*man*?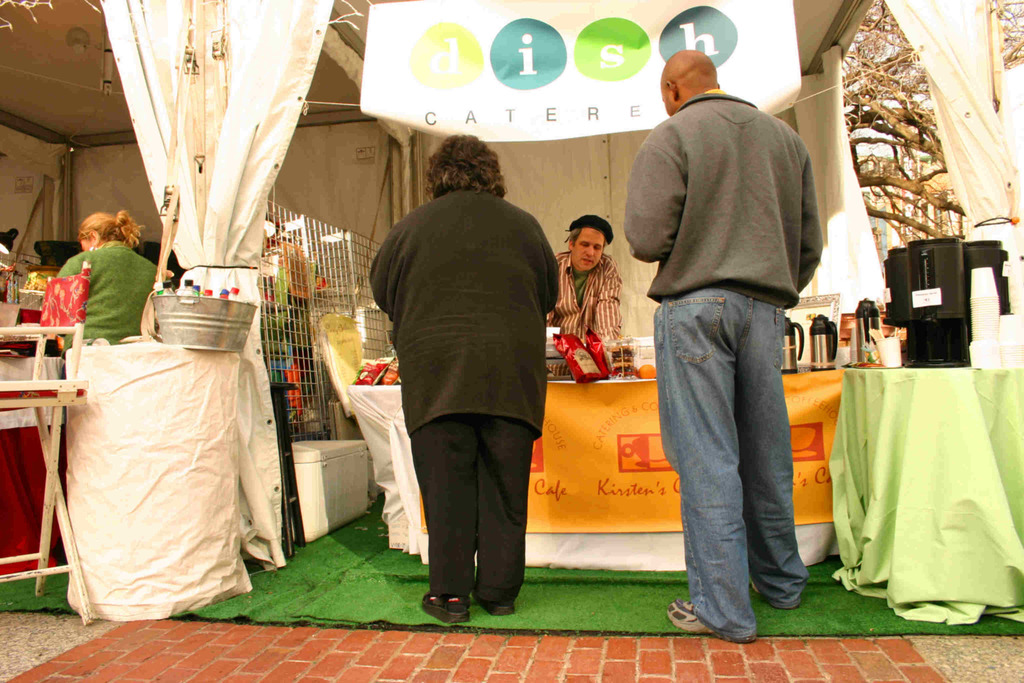
crop(619, 43, 824, 646)
